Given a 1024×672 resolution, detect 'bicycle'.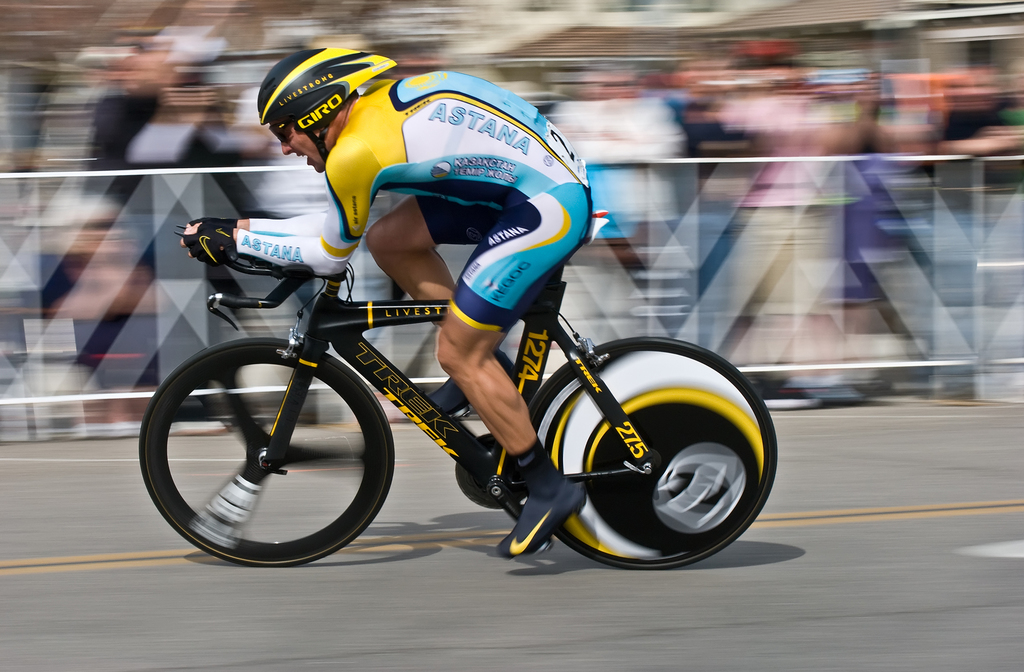
l=127, t=180, r=812, b=579.
